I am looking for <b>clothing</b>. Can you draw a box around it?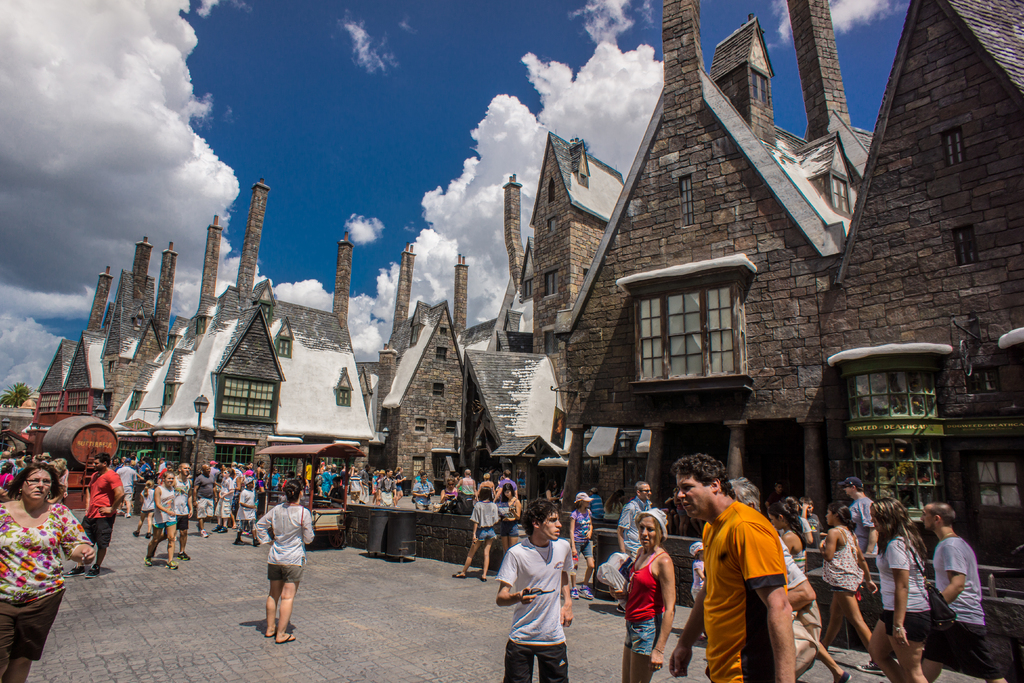
Sure, the bounding box is left=622, top=550, right=671, bottom=654.
